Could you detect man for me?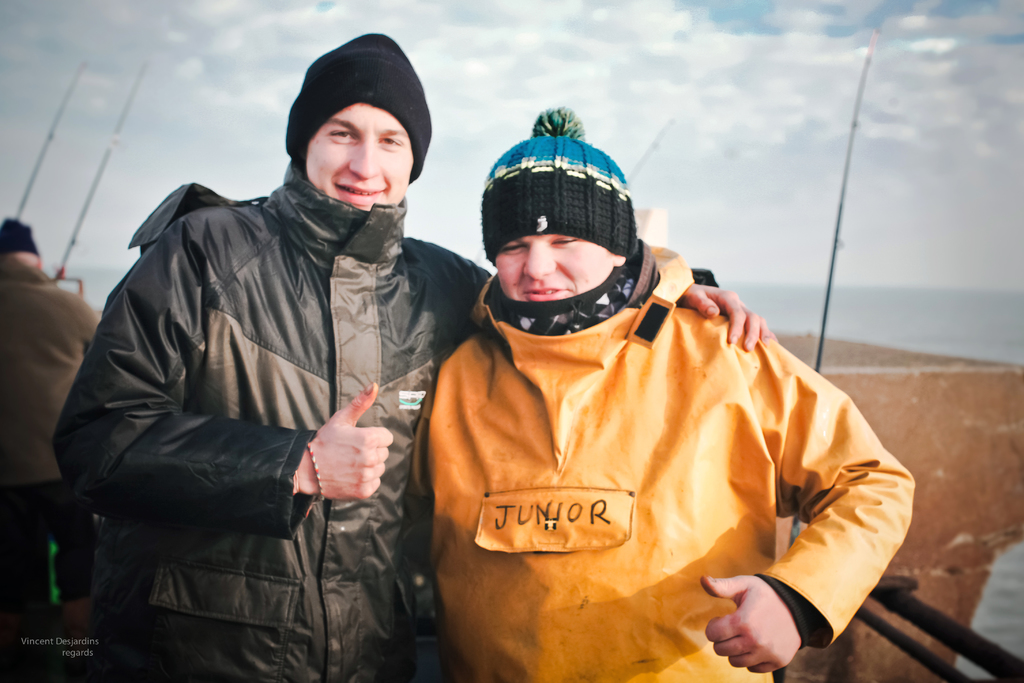
Detection result: box=[40, 9, 771, 682].
